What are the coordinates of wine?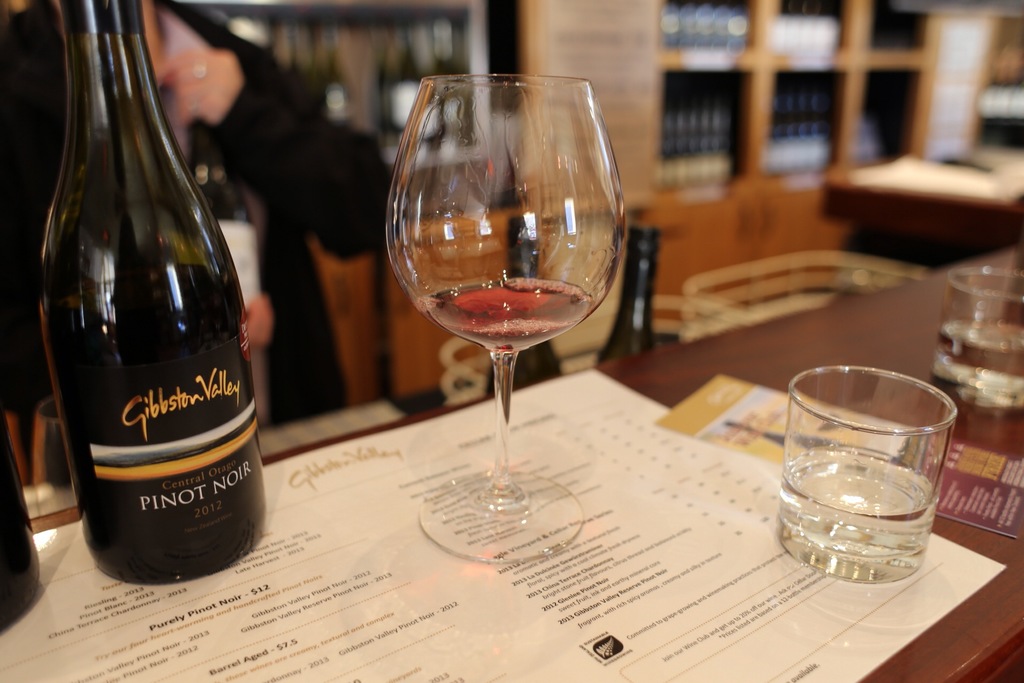
rect(416, 278, 595, 353).
